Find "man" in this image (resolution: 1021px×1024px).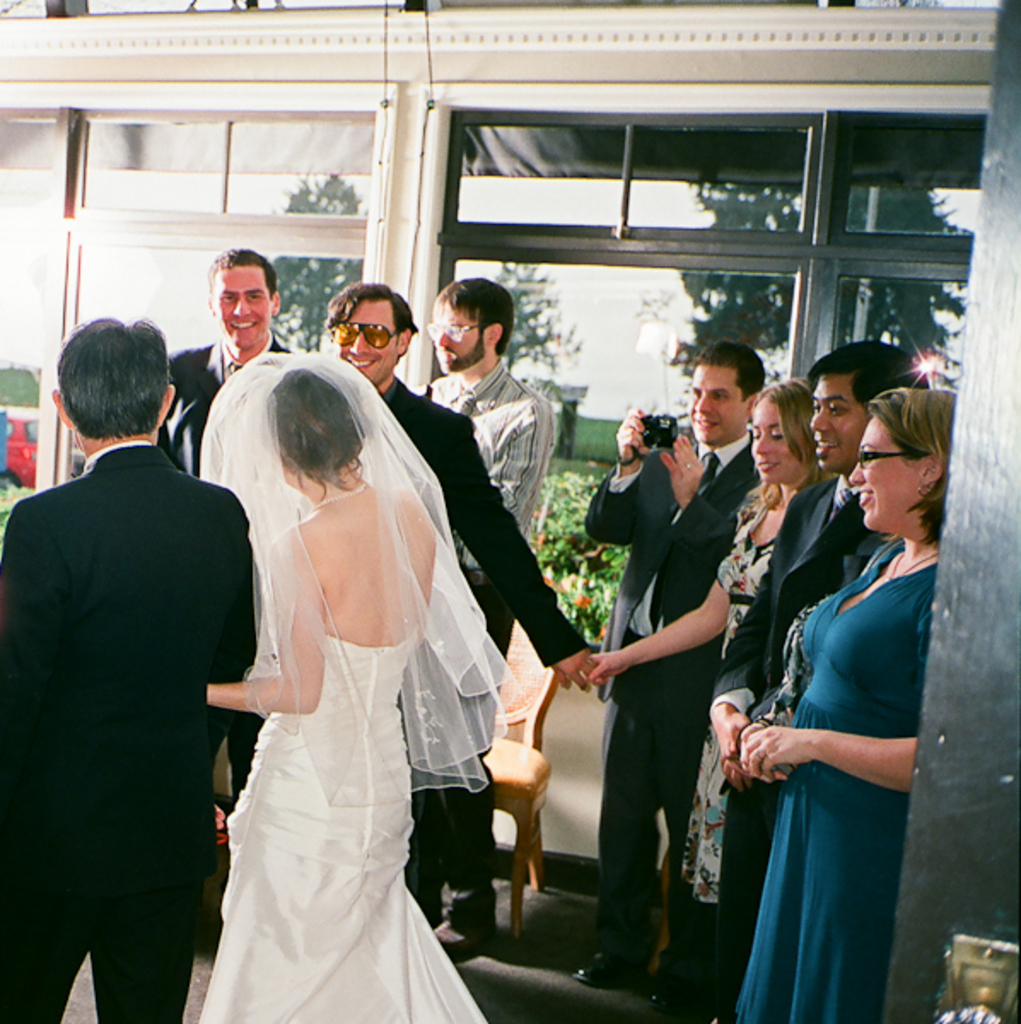
bbox=(333, 278, 599, 906).
